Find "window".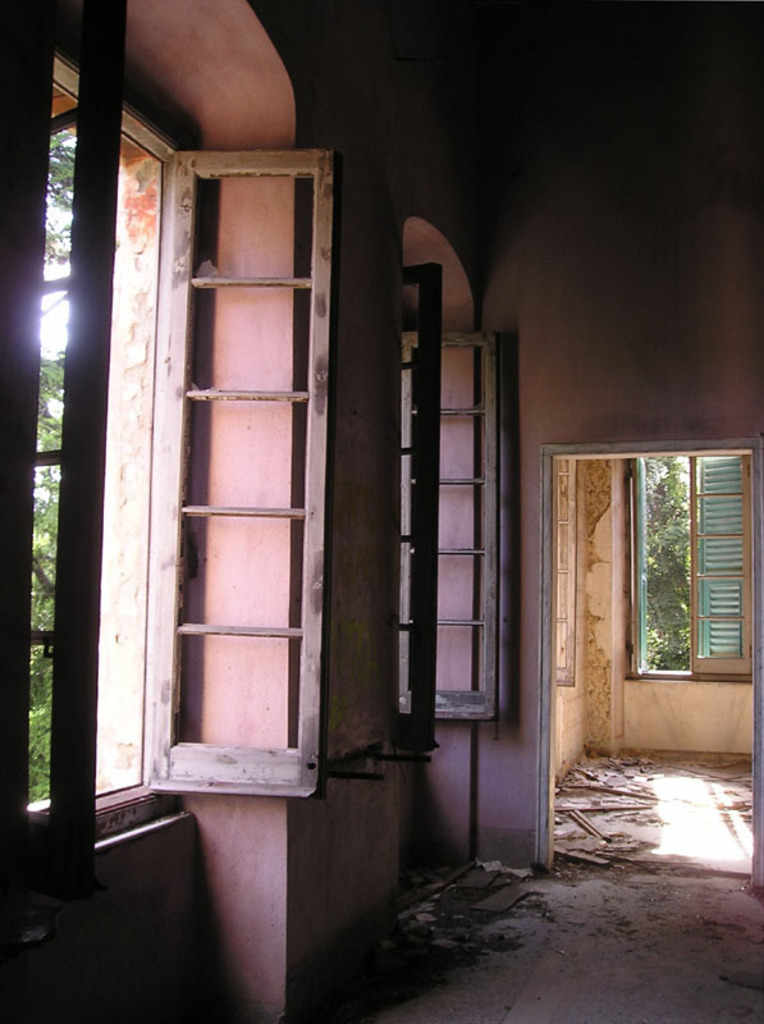
bbox=[616, 445, 751, 685].
